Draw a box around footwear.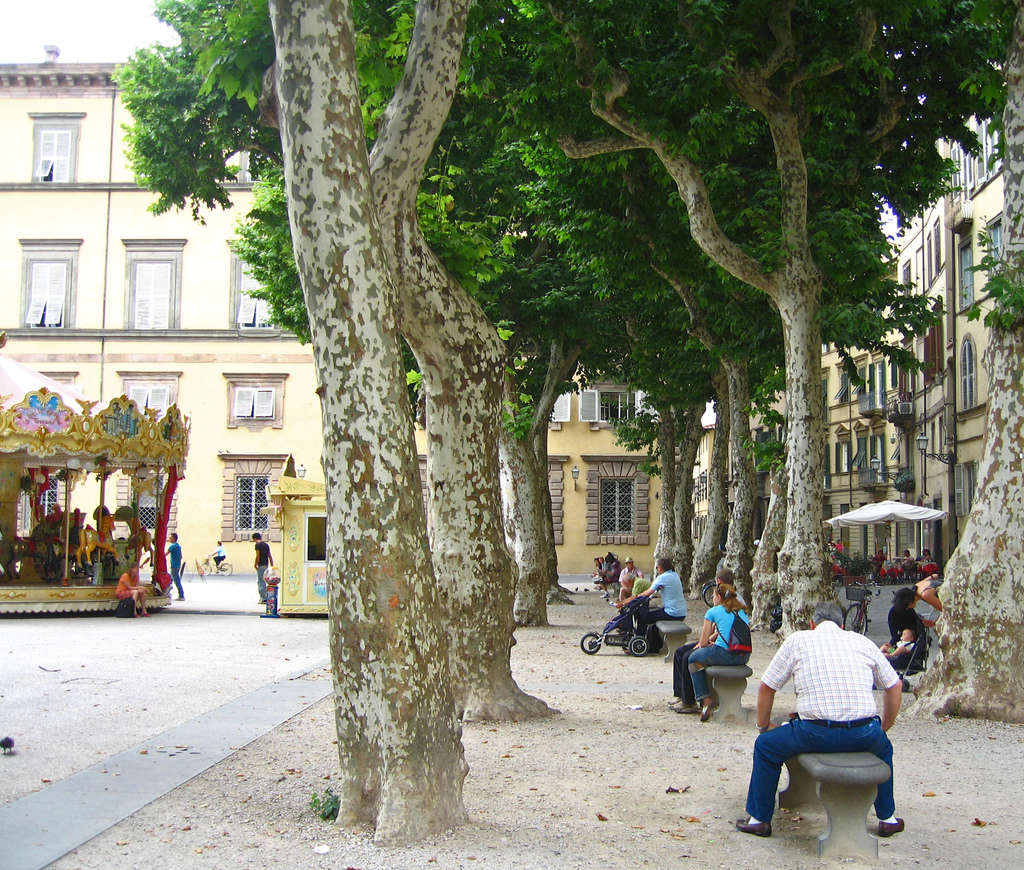
[136,611,139,616].
